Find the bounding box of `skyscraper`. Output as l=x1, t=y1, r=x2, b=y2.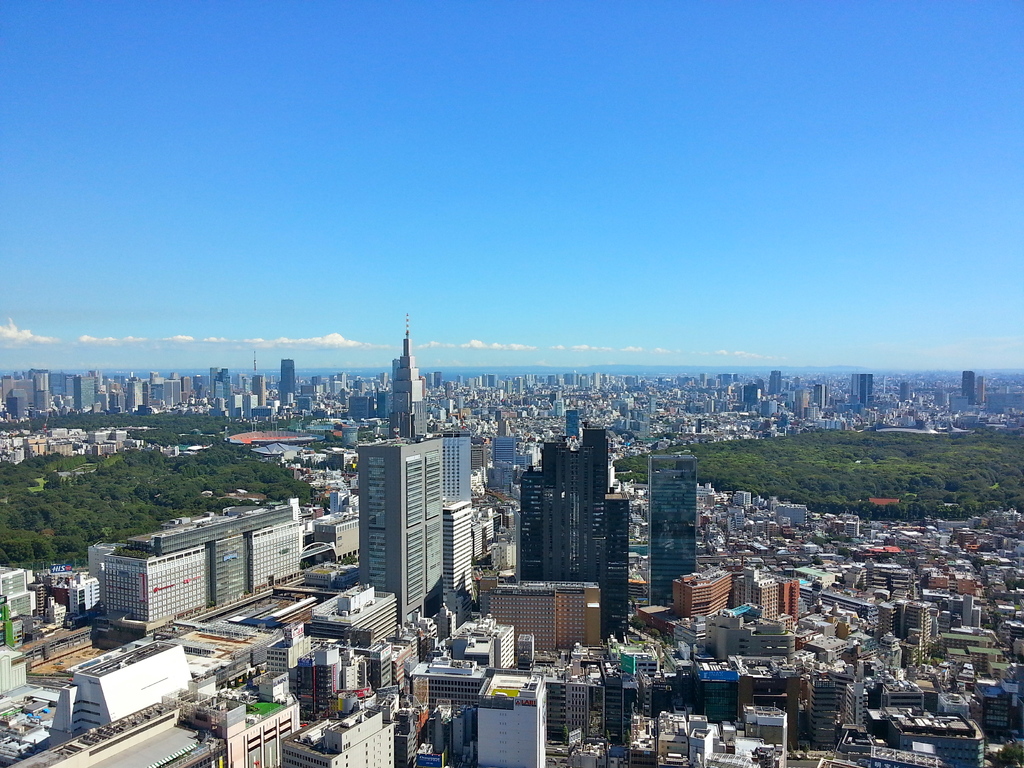
l=345, t=392, r=371, b=425.
